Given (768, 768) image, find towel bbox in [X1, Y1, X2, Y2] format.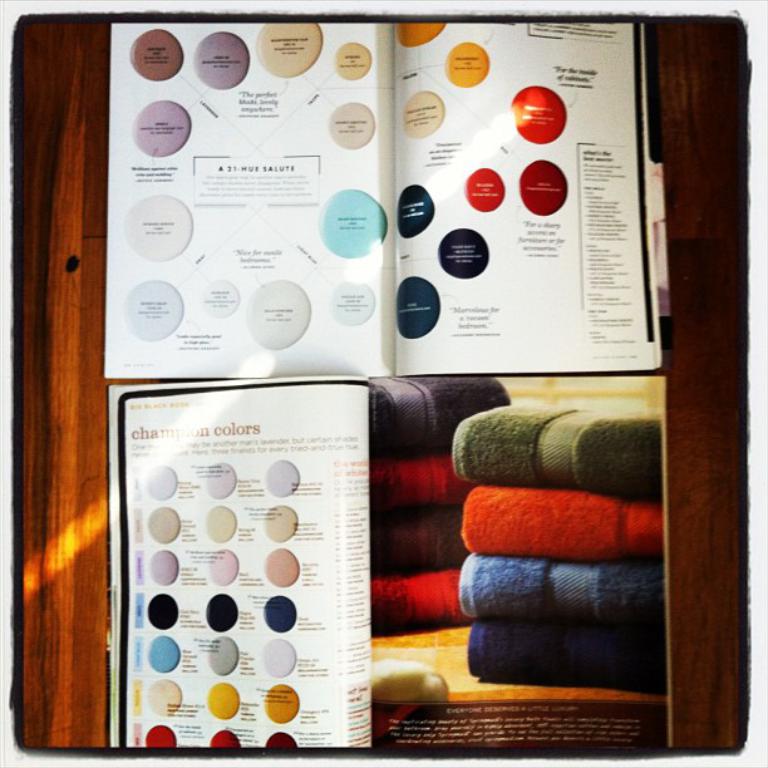
[467, 619, 669, 695].
